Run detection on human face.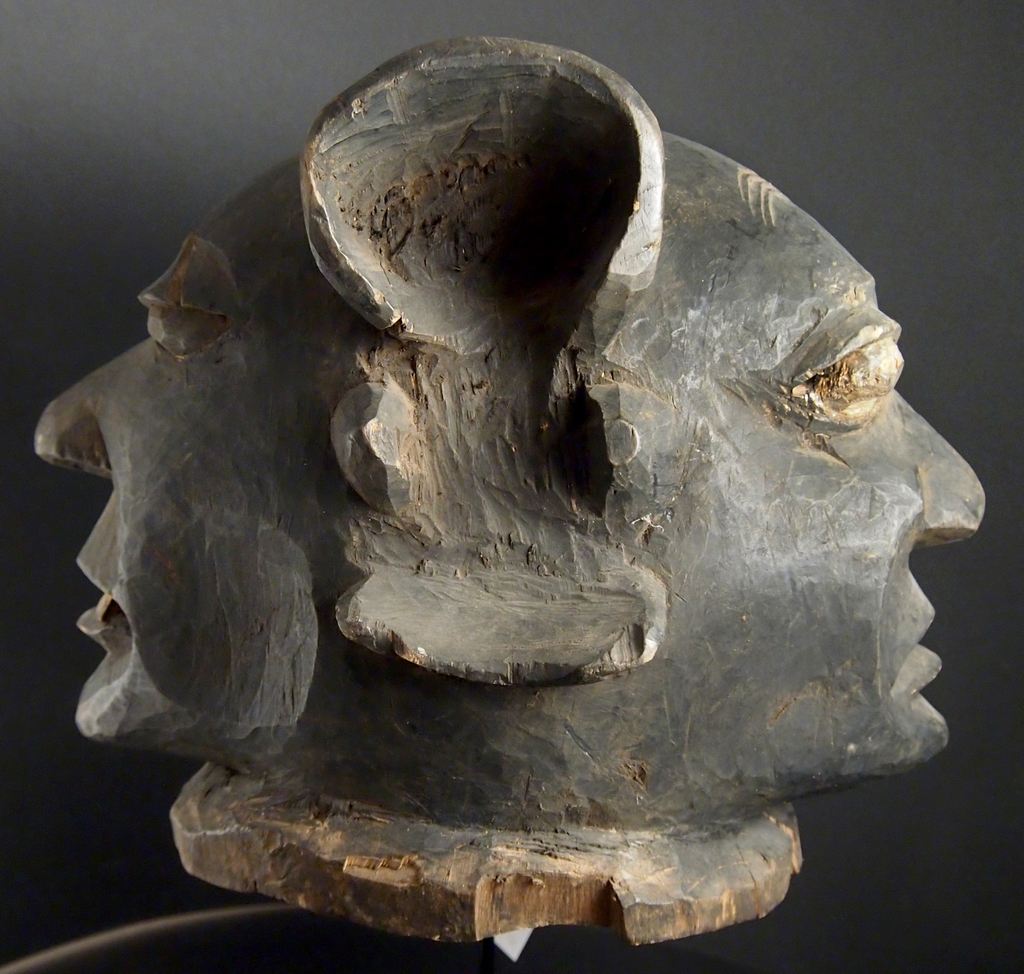
Result: [644,156,995,776].
